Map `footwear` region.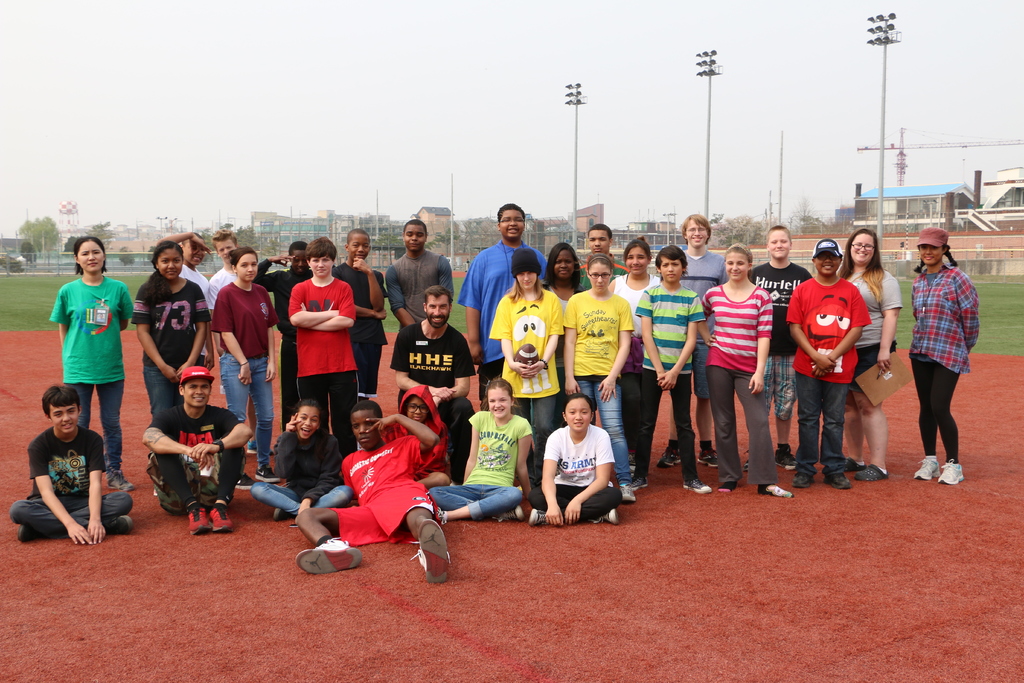
Mapped to 626:453:636:471.
